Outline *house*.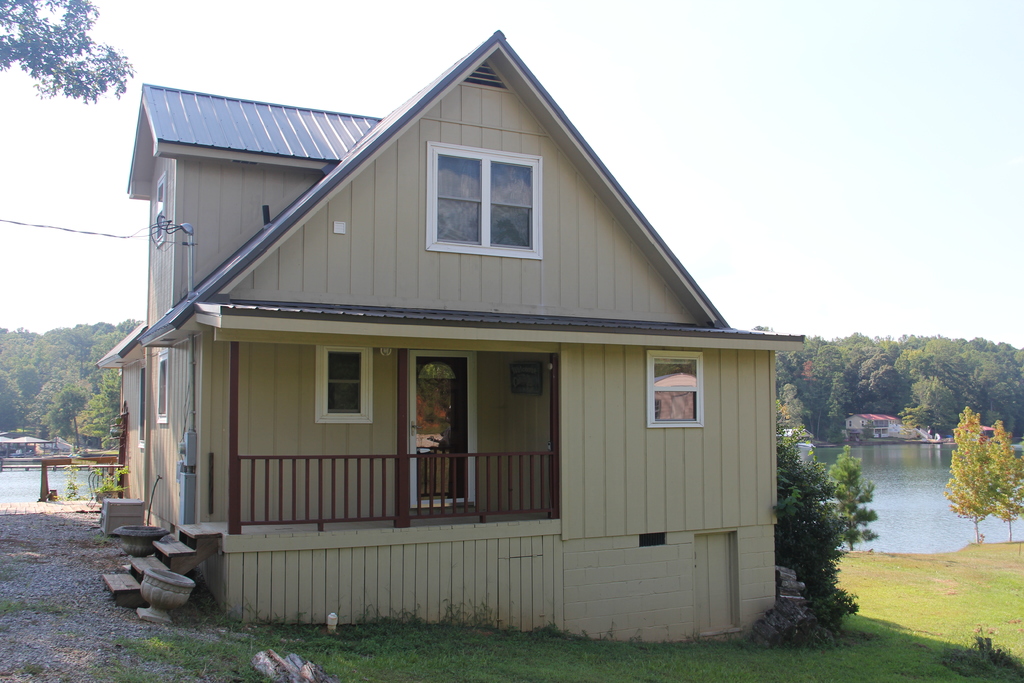
Outline: l=102, t=17, r=820, b=670.
